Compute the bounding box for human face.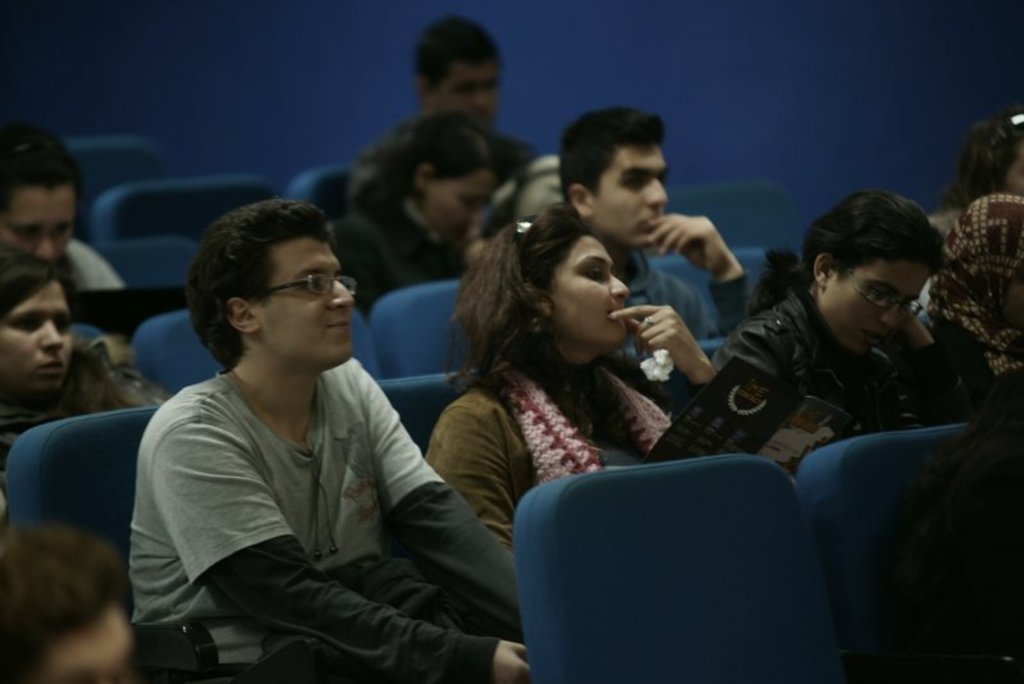
box(265, 242, 362, 354).
